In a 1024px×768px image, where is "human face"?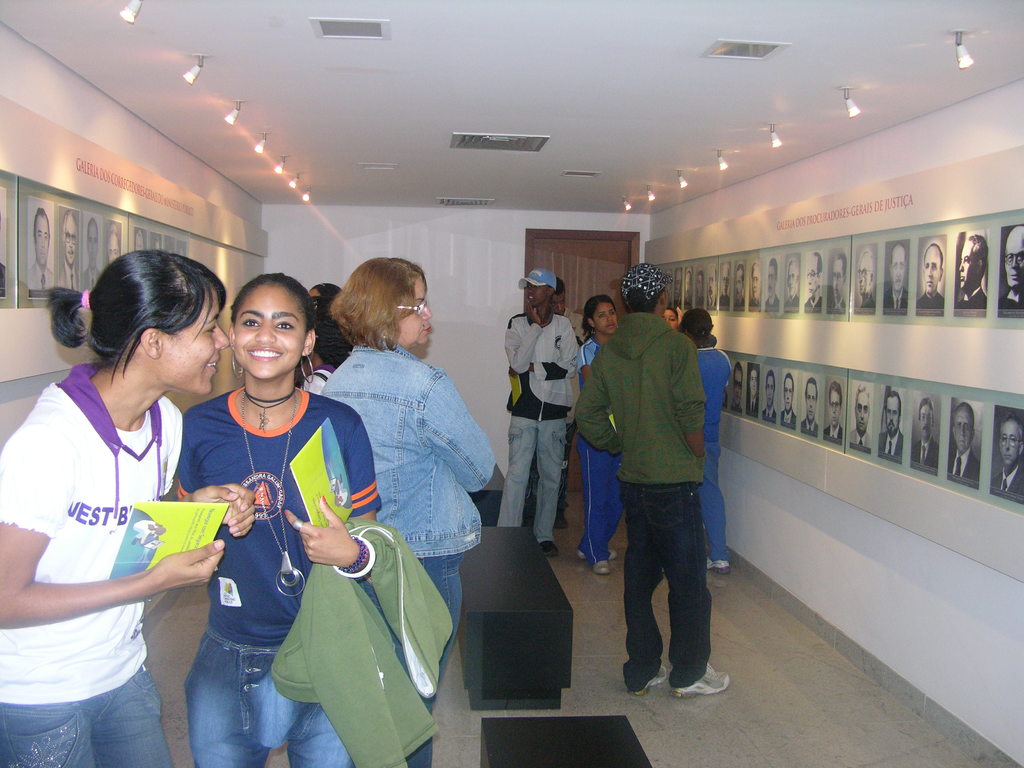
[734,266,744,298].
